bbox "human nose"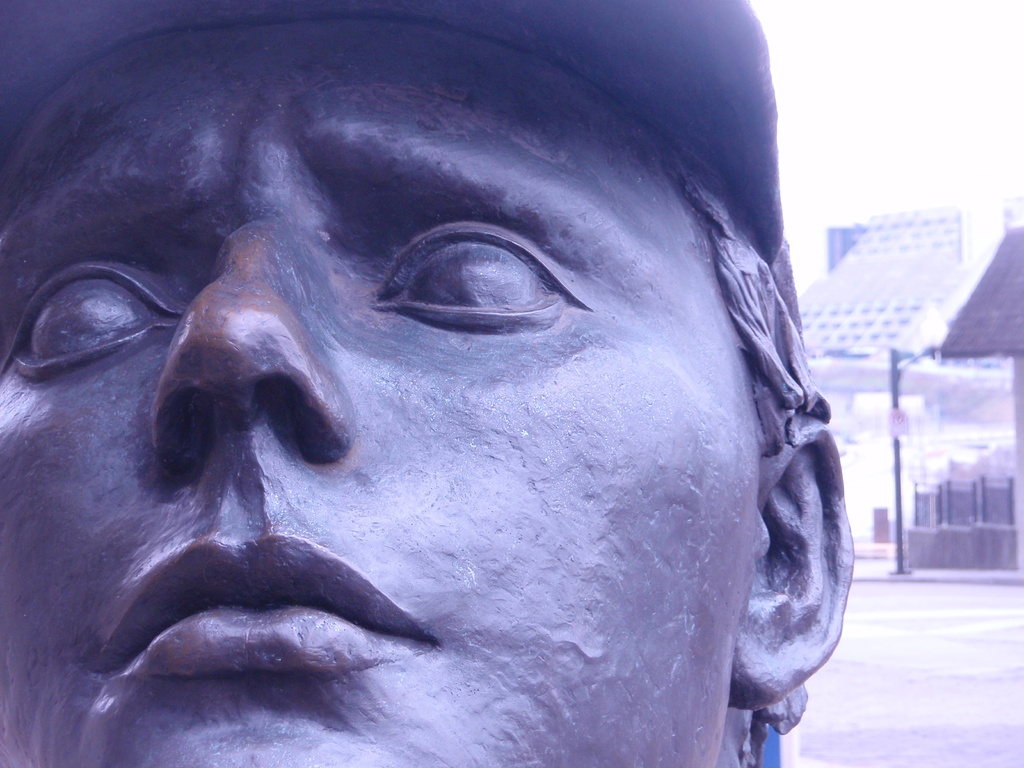
bbox=(151, 204, 360, 475)
